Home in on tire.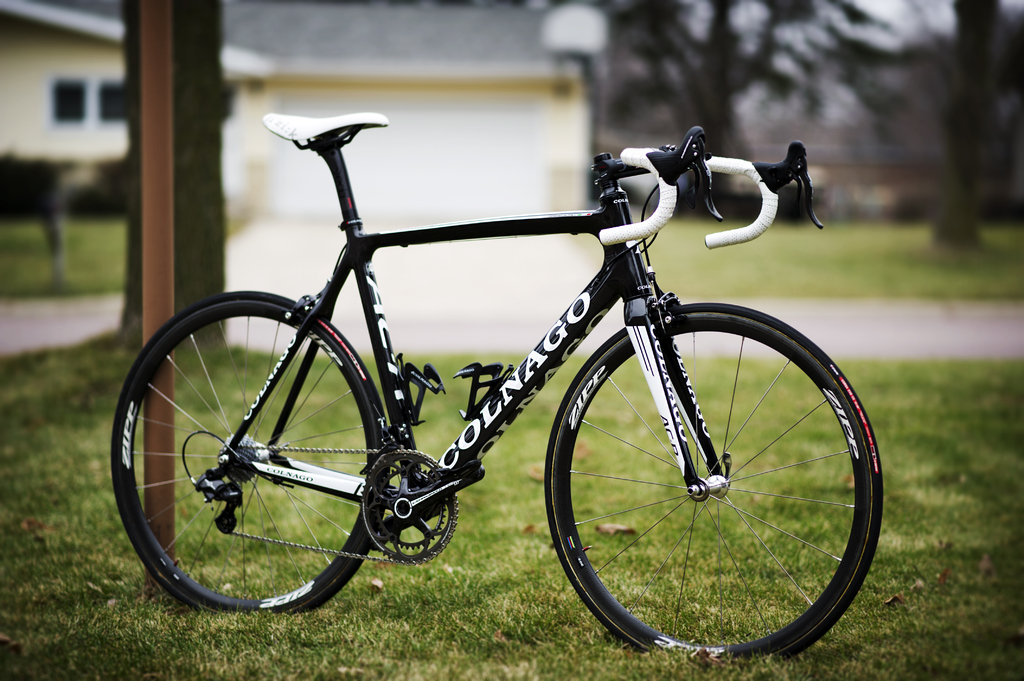
Homed in at bbox(108, 298, 384, 614).
